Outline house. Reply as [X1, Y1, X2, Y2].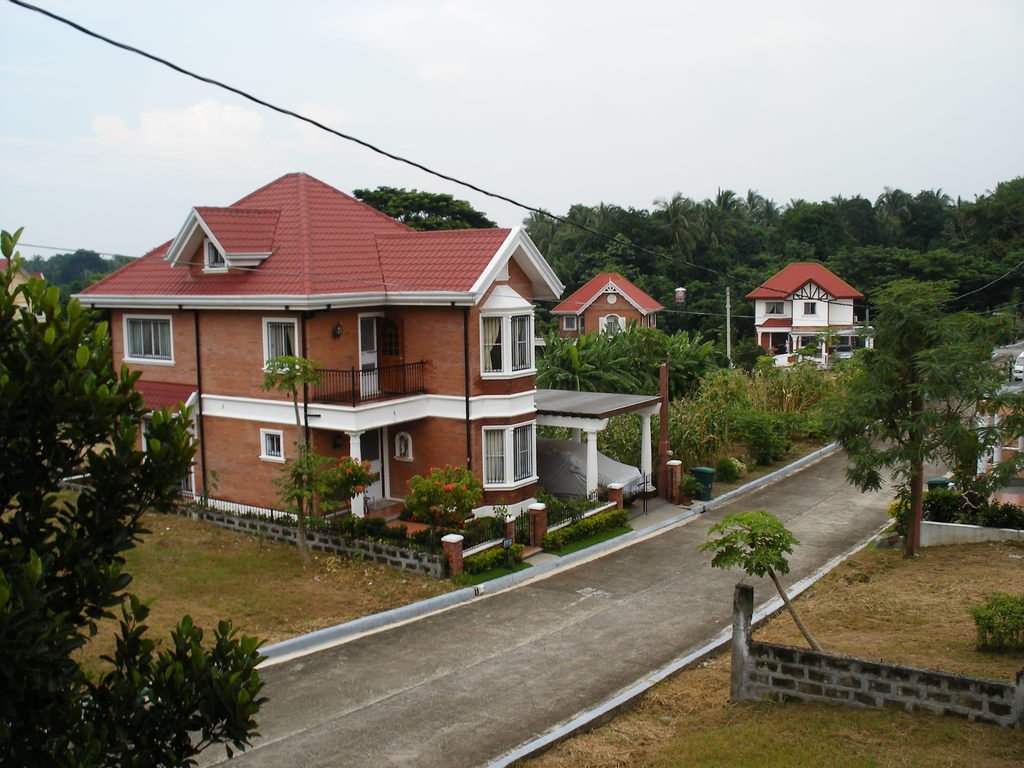
[765, 244, 887, 380].
